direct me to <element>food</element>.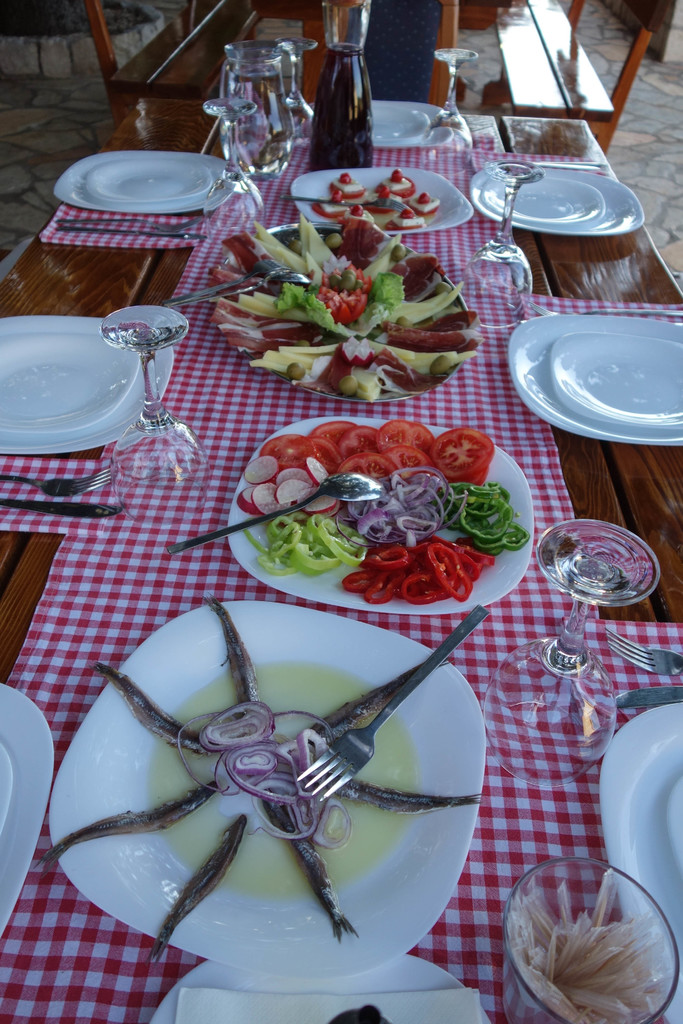
Direction: 404:191:441:217.
